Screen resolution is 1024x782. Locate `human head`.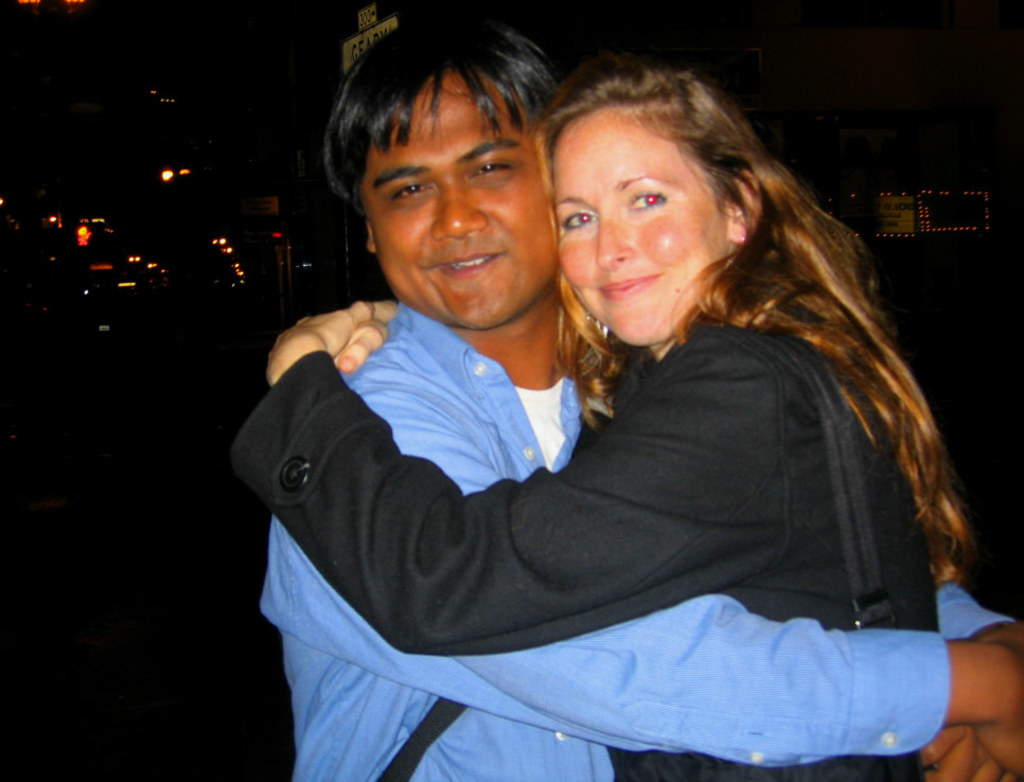
537, 61, 762, 346.
